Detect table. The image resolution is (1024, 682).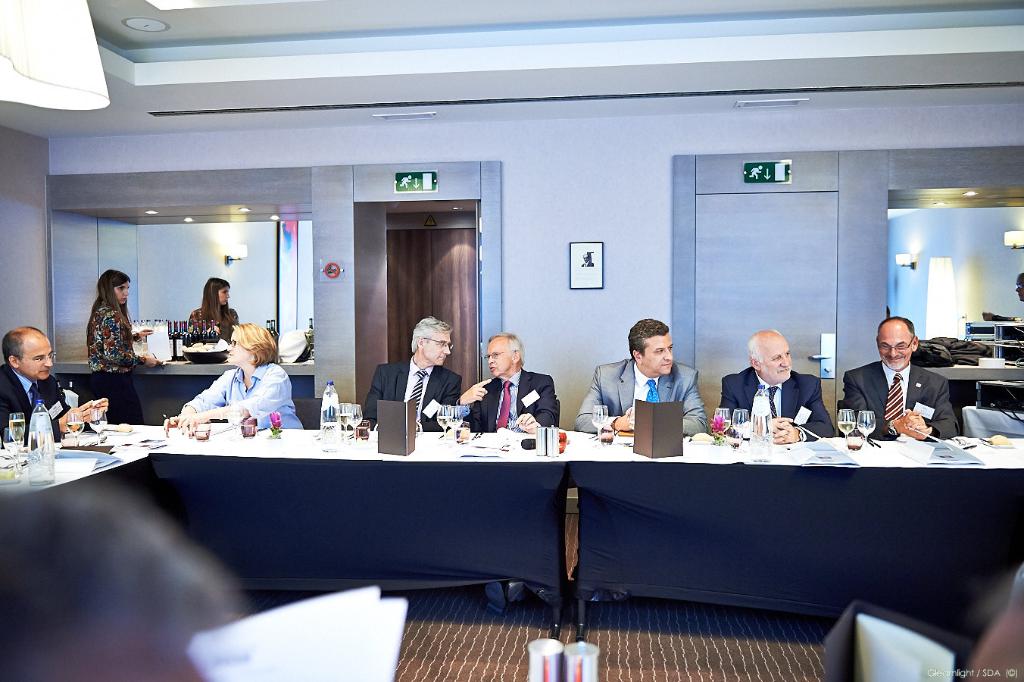
924:364:1023:408.
